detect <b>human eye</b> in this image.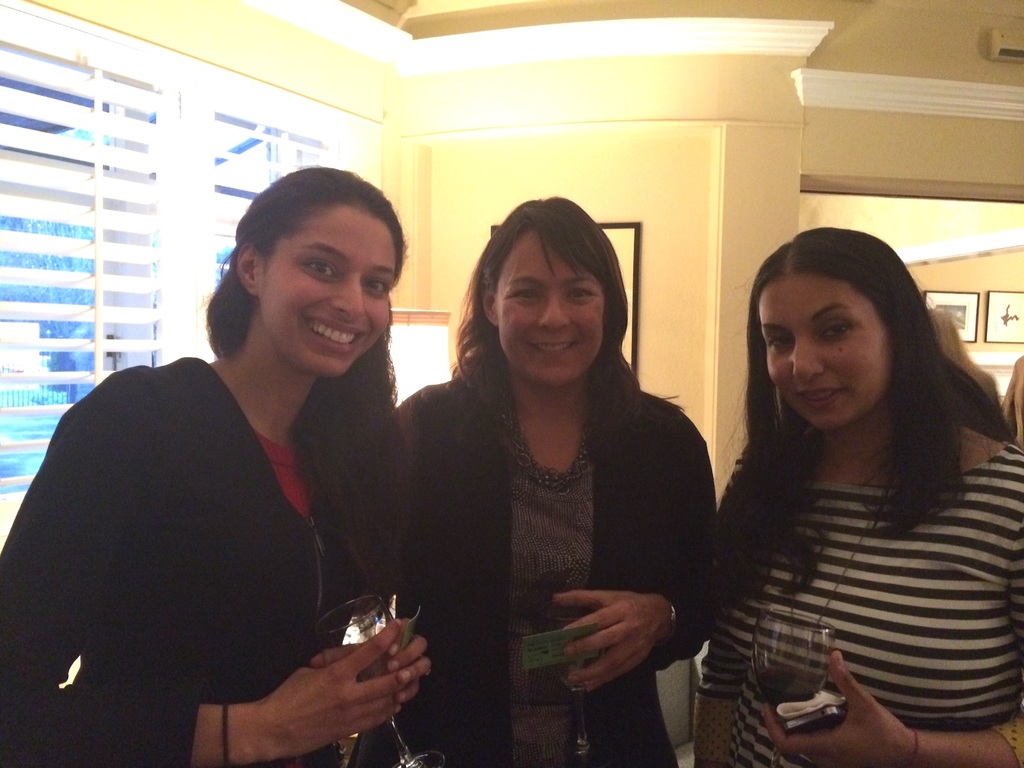
Detection: (813, 319, 862, 344).
